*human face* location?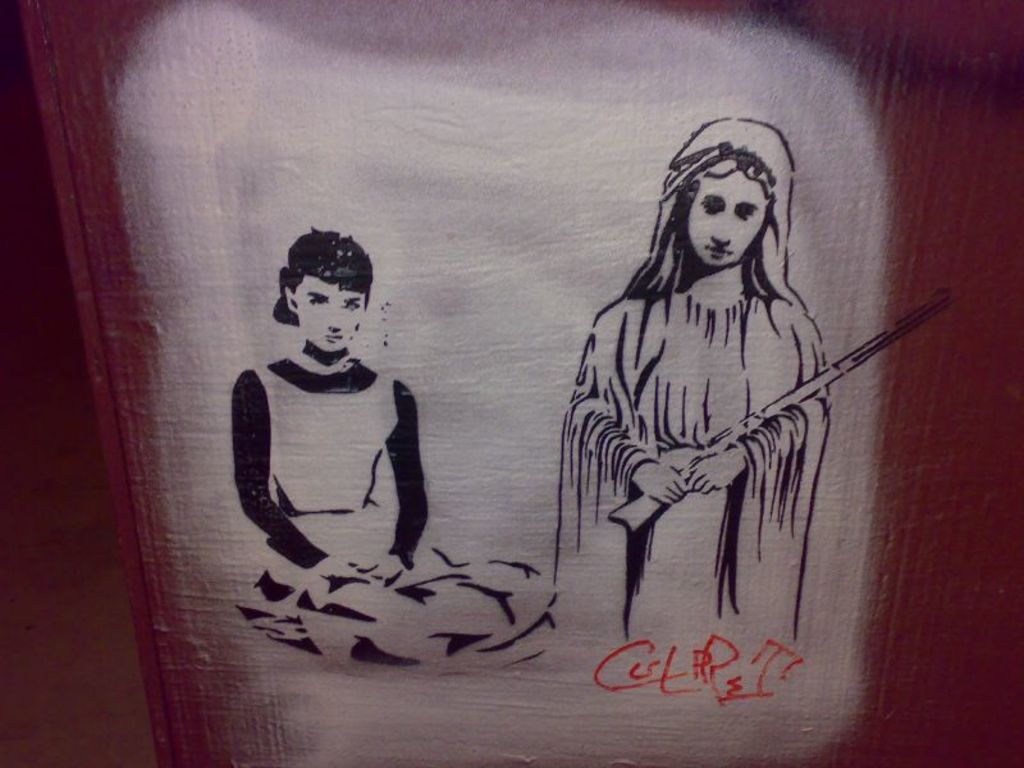
left=686, top=156, right=768, bottom=268
